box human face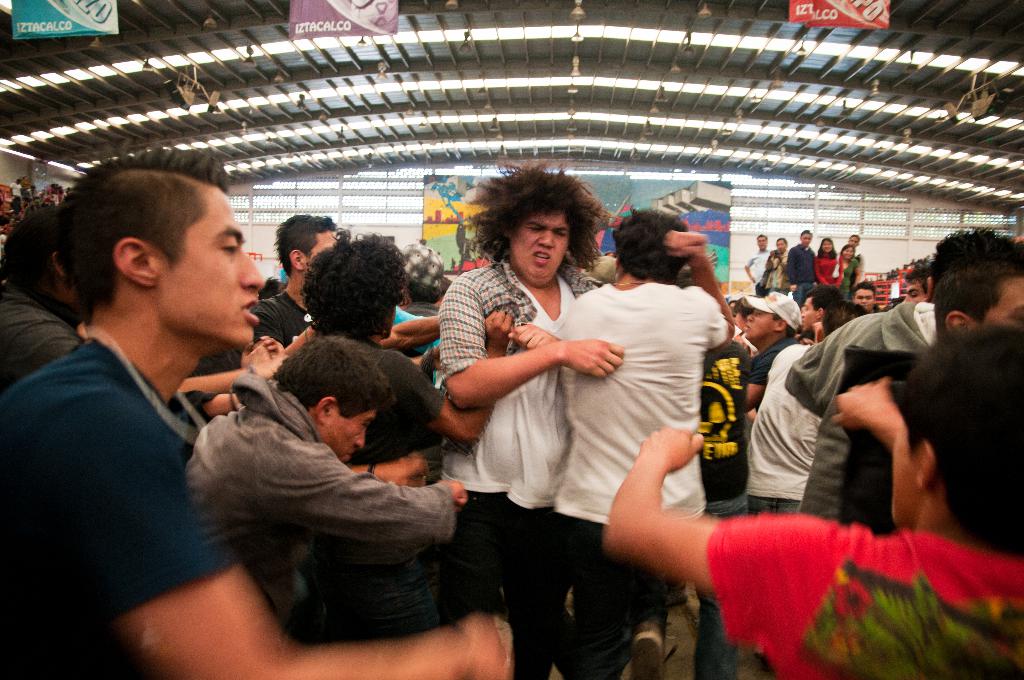
161/190/262/344
